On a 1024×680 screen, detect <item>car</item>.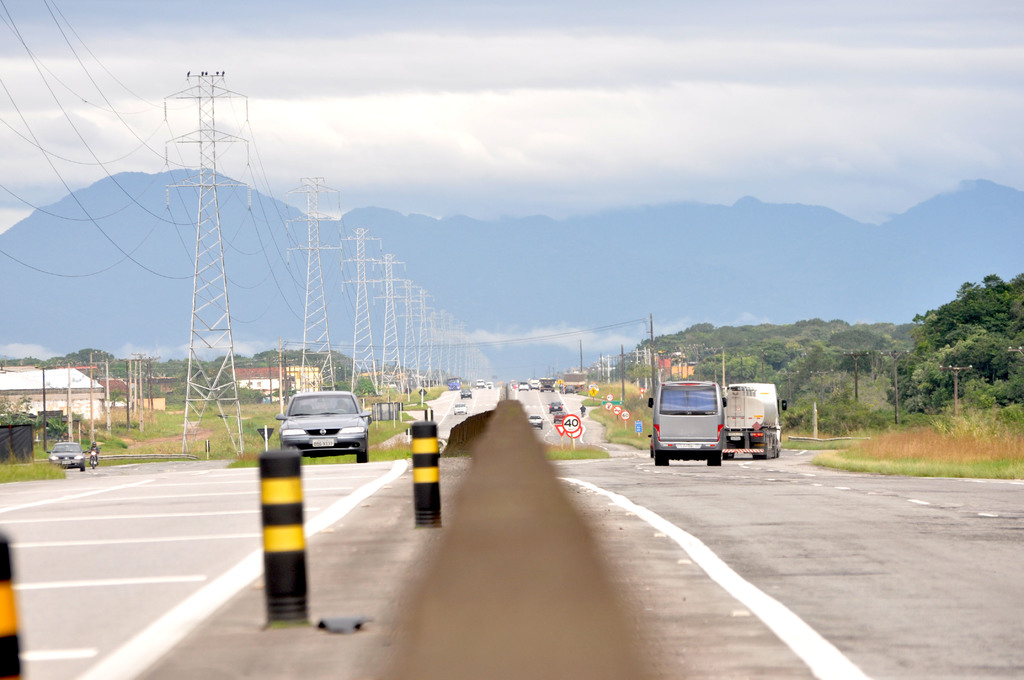
Rect(529, 415, 543, 430).
